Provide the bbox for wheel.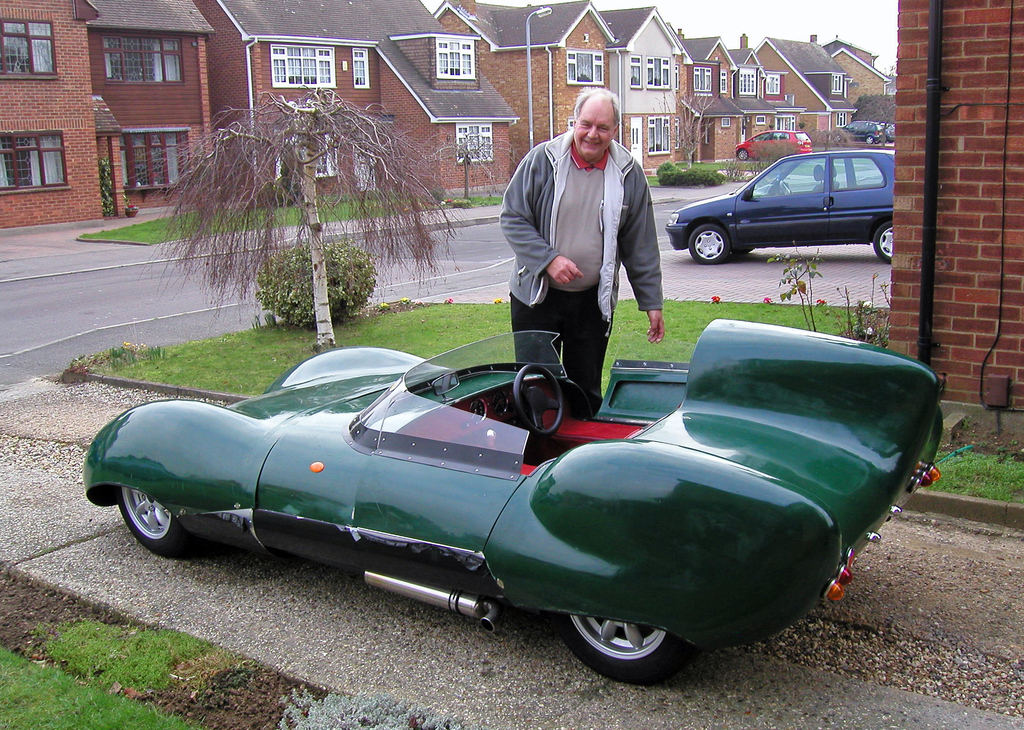
{"x1": 869, "y1": 136, "x2": 870, "y2": 144}.
